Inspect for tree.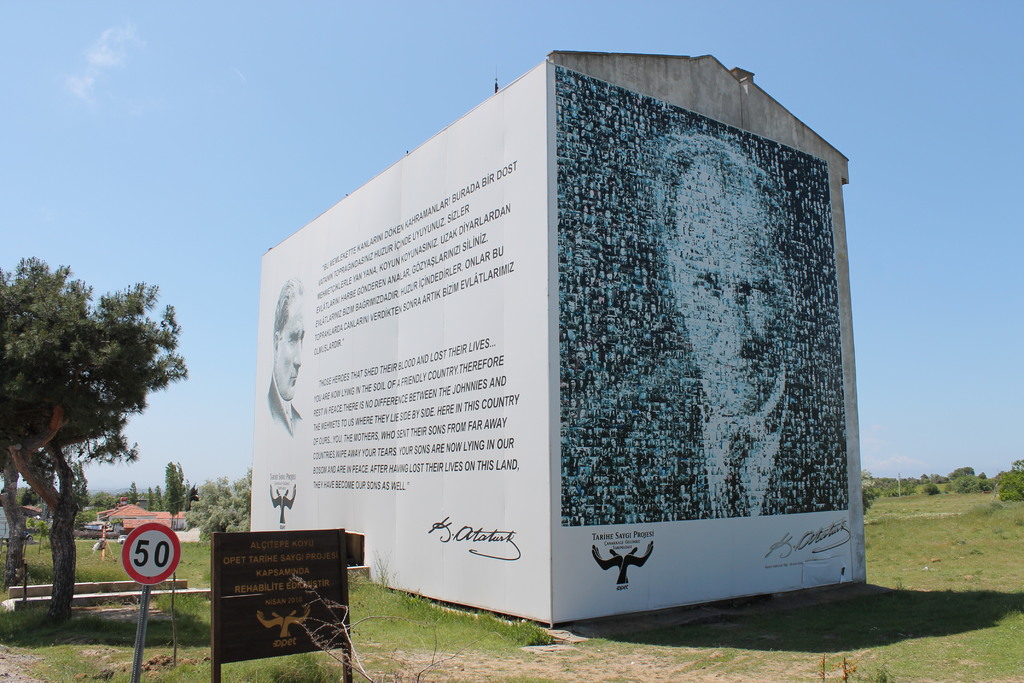
Inspection: locate(147, 486, 152, 511).
